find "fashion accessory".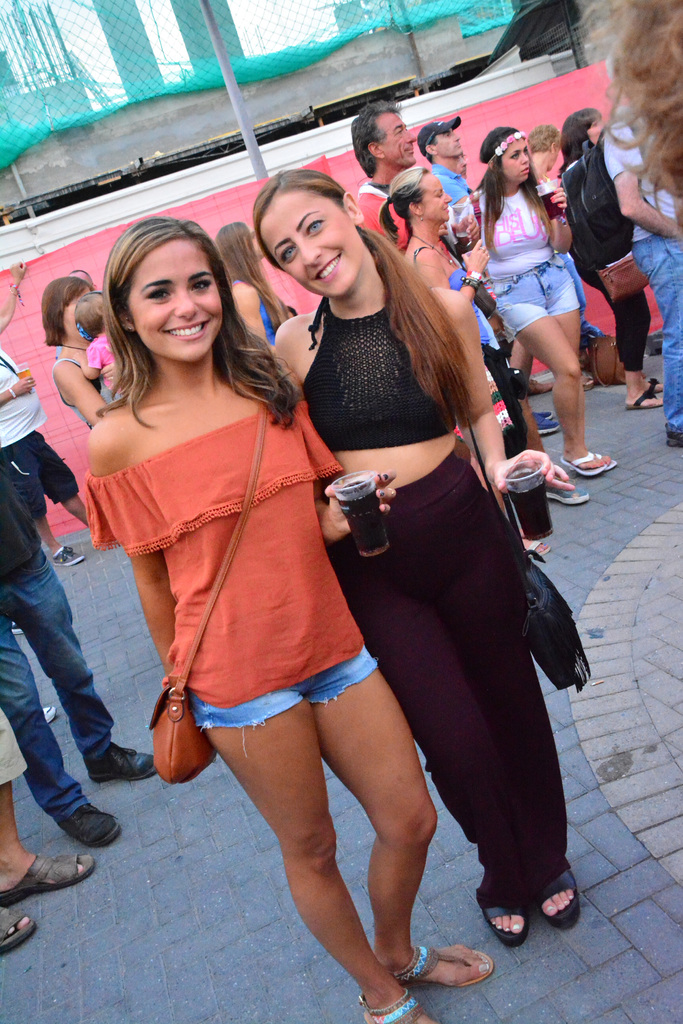
region(147, 400, 276, 783).
